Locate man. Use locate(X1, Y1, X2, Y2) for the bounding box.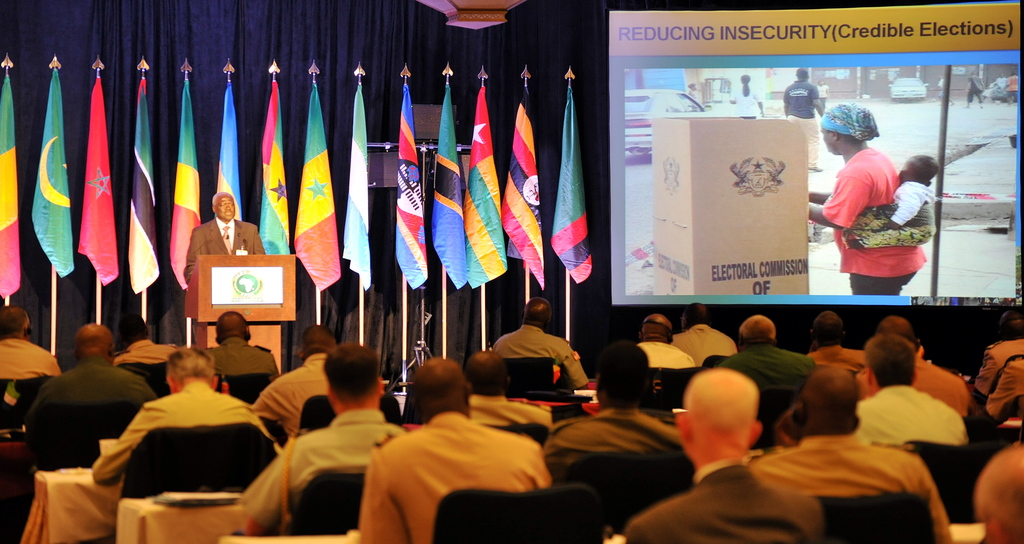
locate(248, 321, 344, 440).
